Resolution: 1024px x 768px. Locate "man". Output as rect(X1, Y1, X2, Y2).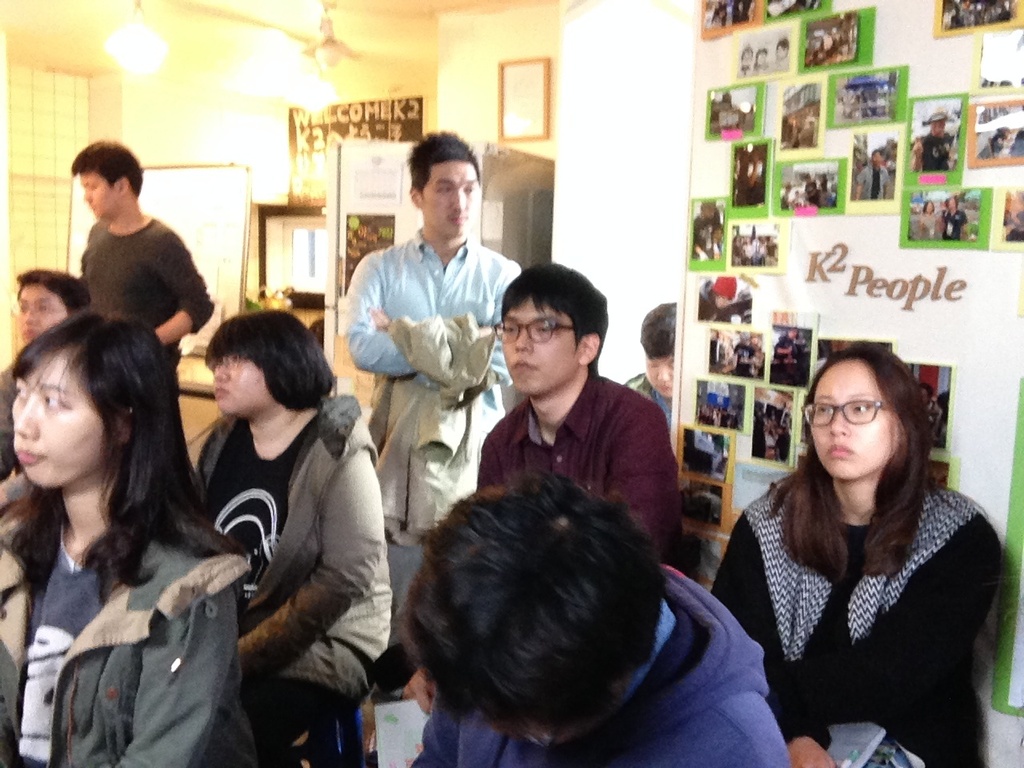
rect(910, 114, 952, 172).
